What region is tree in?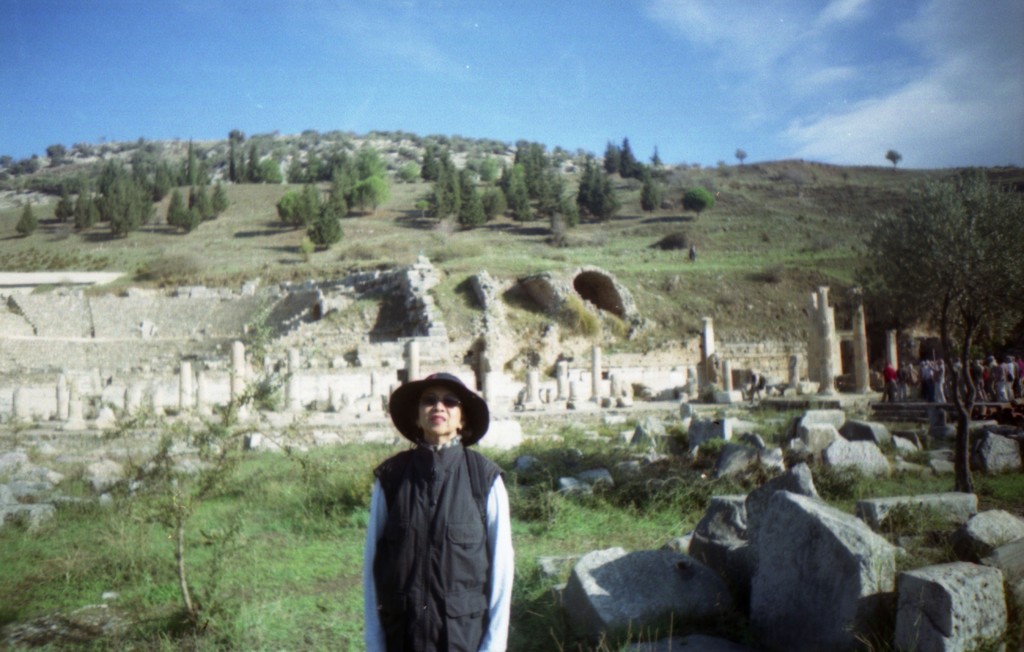
box(571, 158, 621, 224).
